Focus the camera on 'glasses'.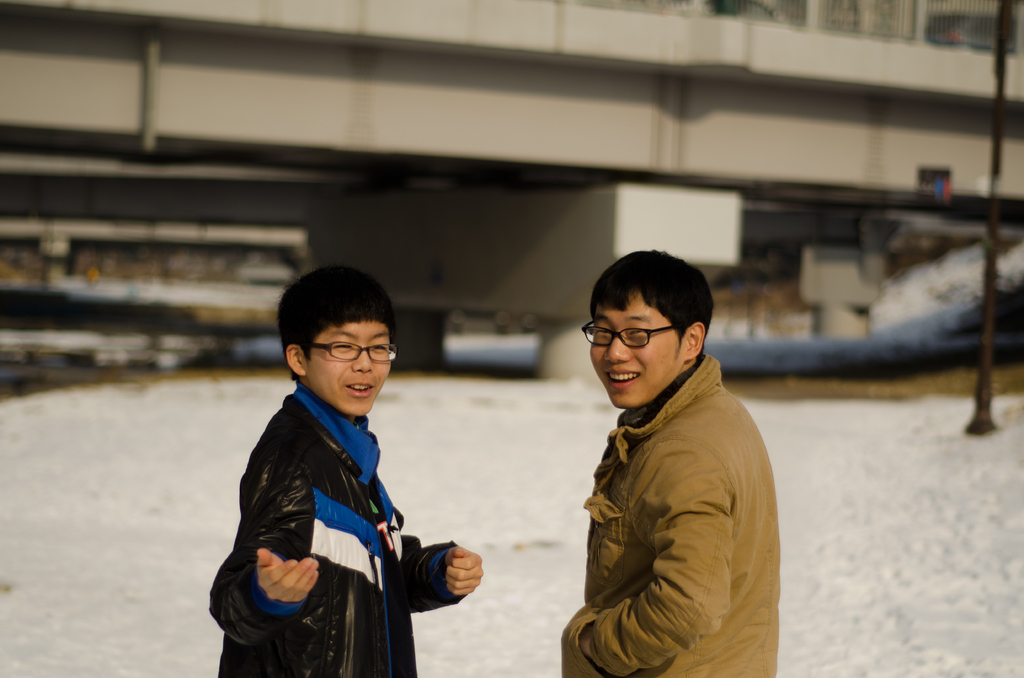
Focus region: bbox=[579, 321, 675, 351].
